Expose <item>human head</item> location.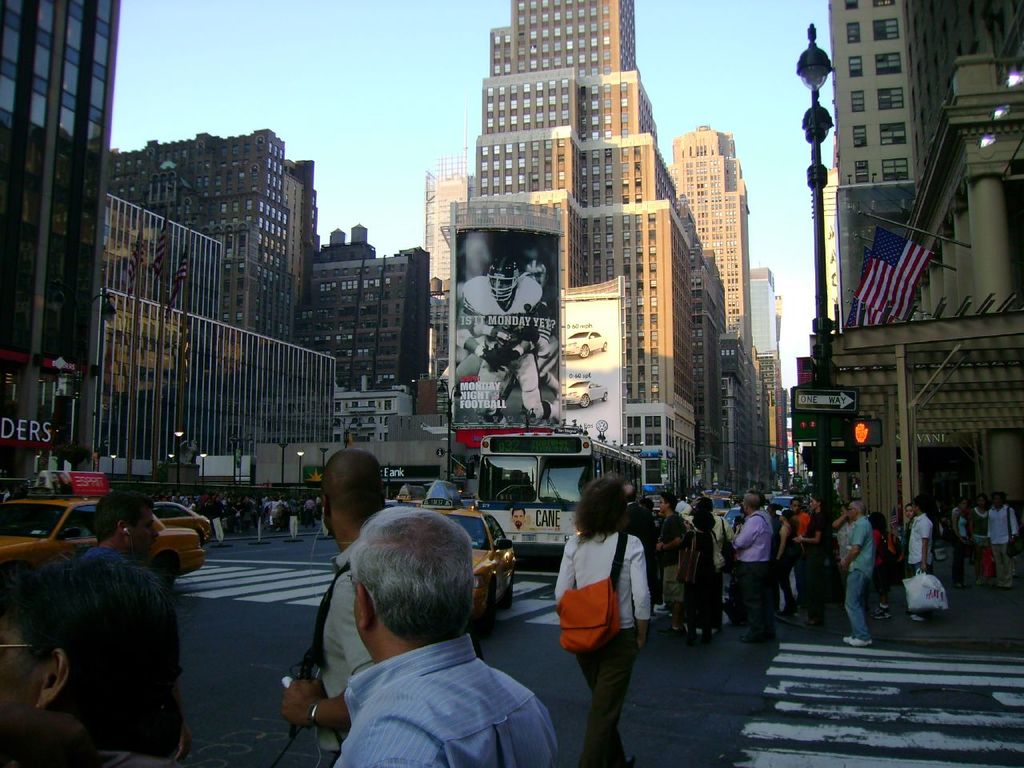
Exposed at x1=956 y1=494 x2=966 y2=510.
